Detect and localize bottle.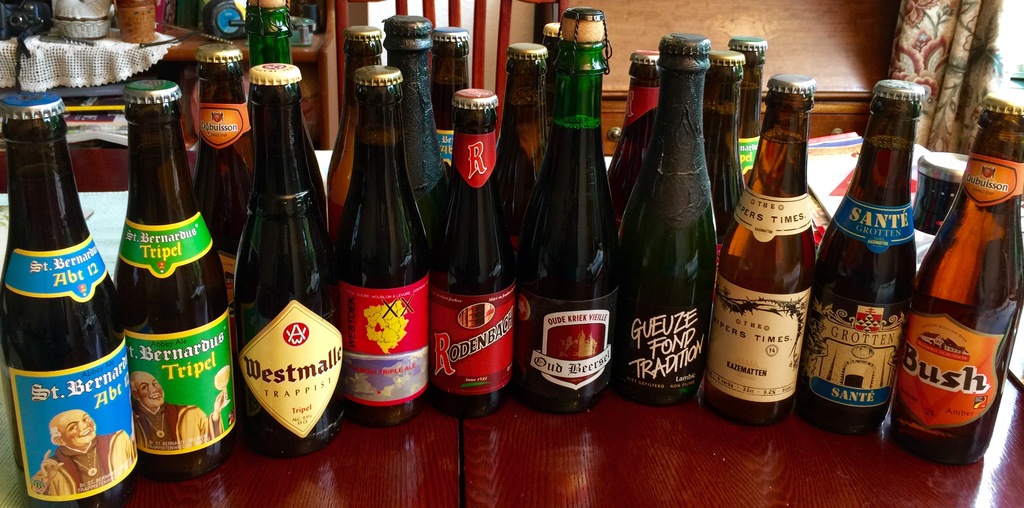
Localized at [x1=116, y1=79, x2=233, y2=486].
